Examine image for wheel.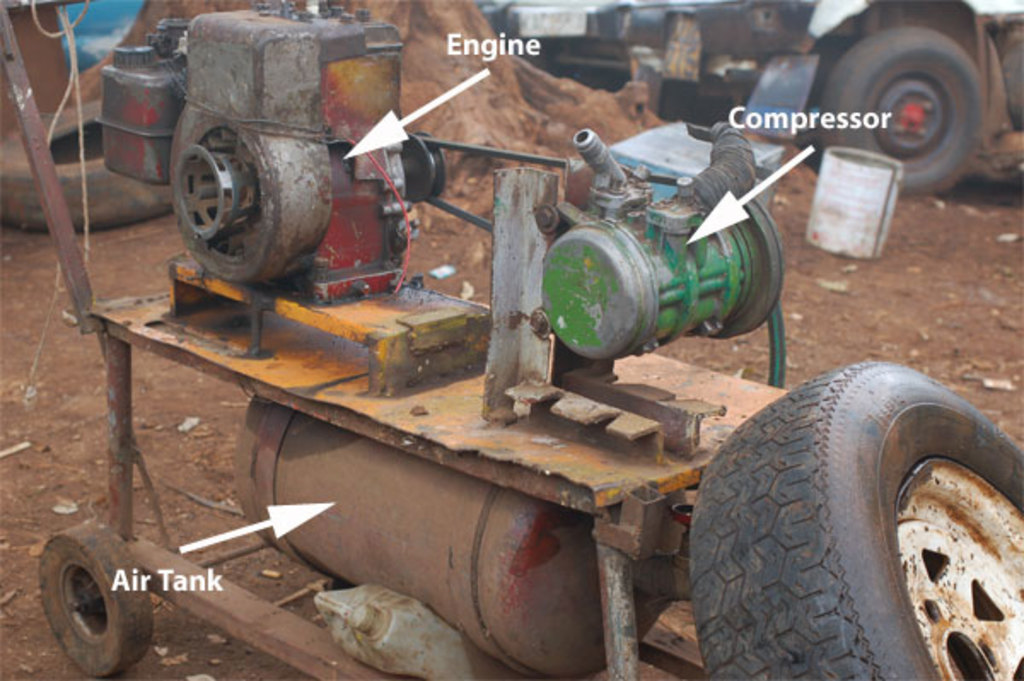
Examination result: bbox(27, 539, 135, 669).
